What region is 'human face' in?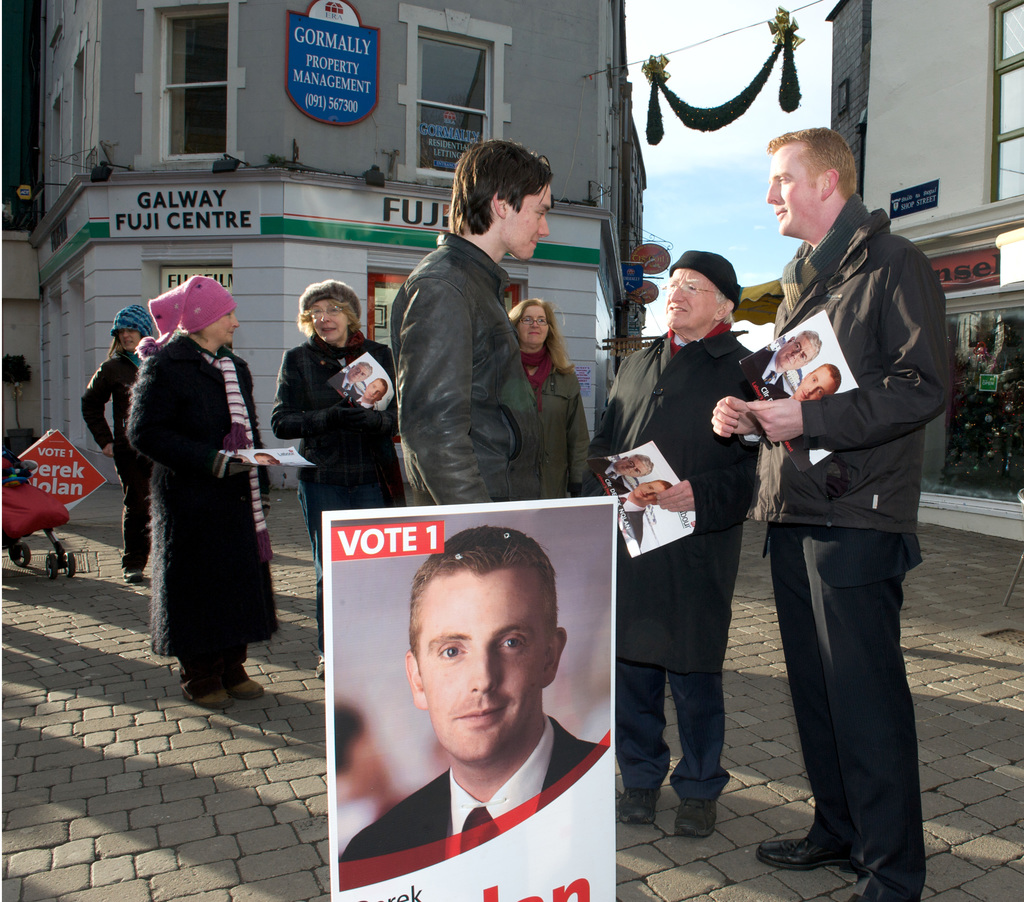
detection(342, 362, 373, 385).
